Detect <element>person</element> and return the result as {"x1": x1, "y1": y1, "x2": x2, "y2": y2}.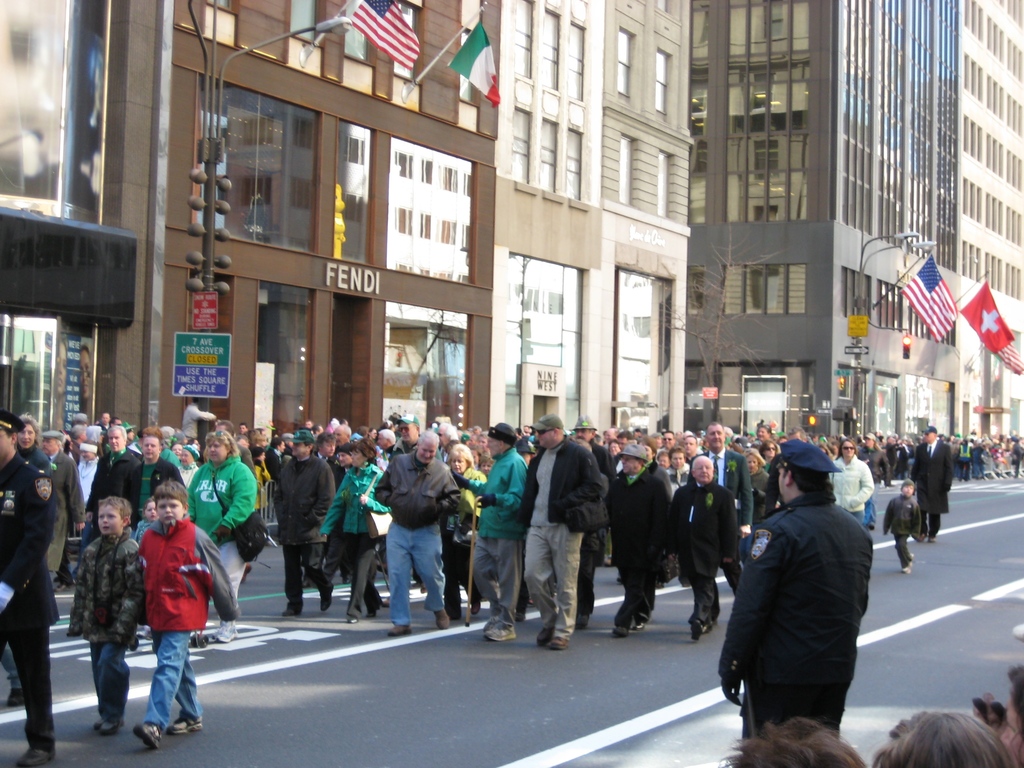
{"x1": 826, "y1": 436, "x2": 877, "y2": 521}.
